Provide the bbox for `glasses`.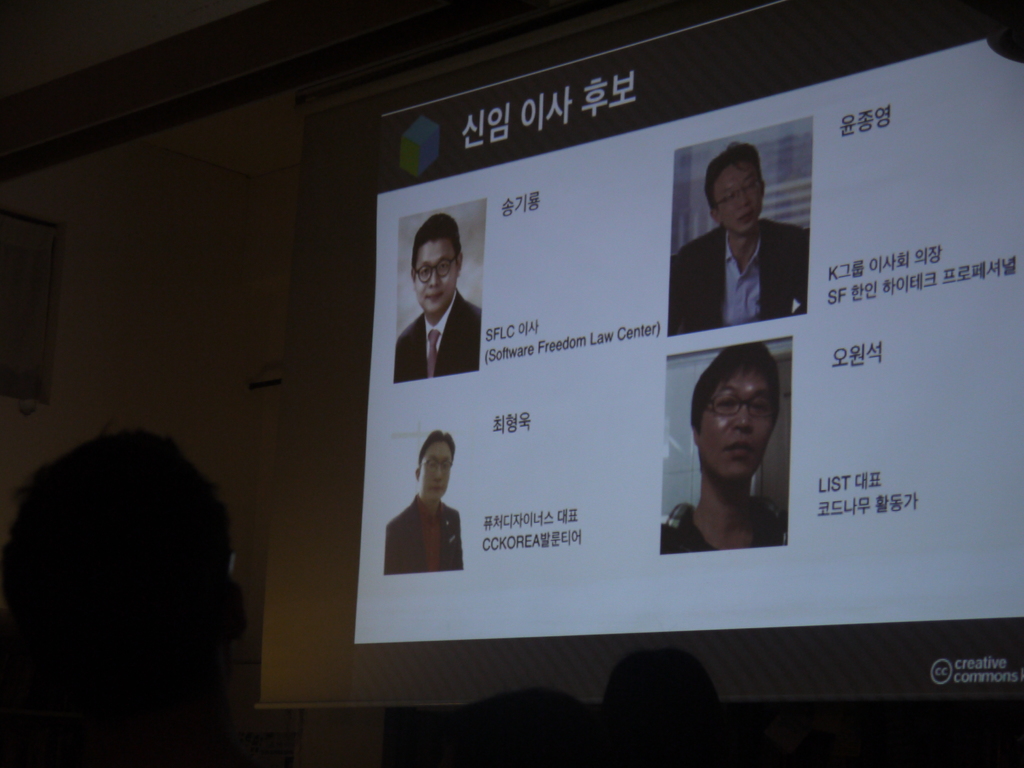
721/179/758/210.
